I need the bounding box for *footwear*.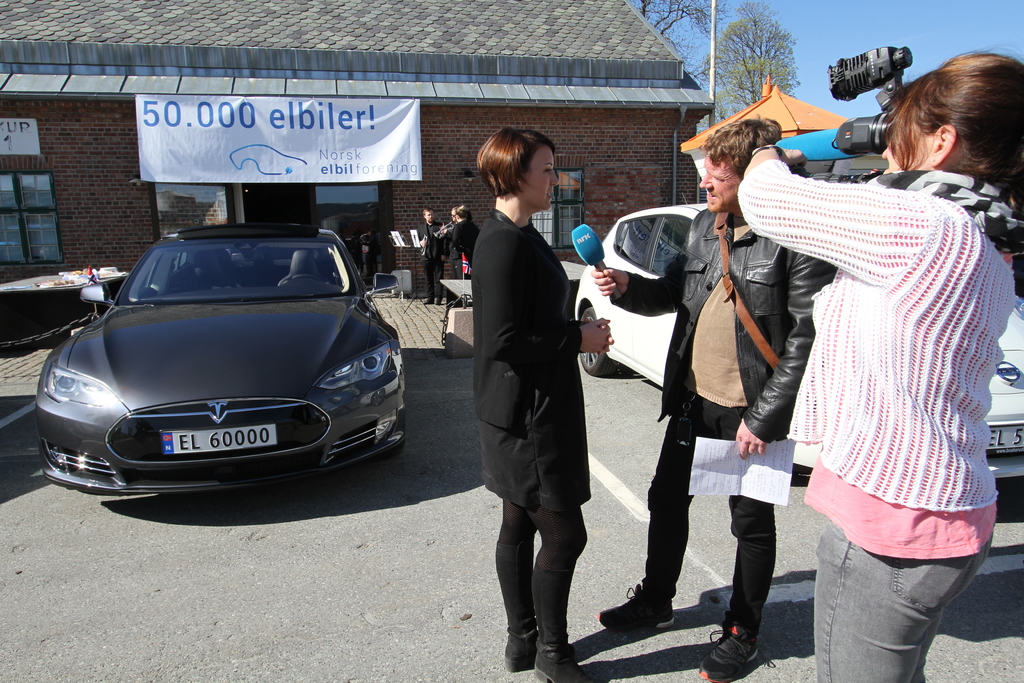
Here it is: 596 583 676 629.
